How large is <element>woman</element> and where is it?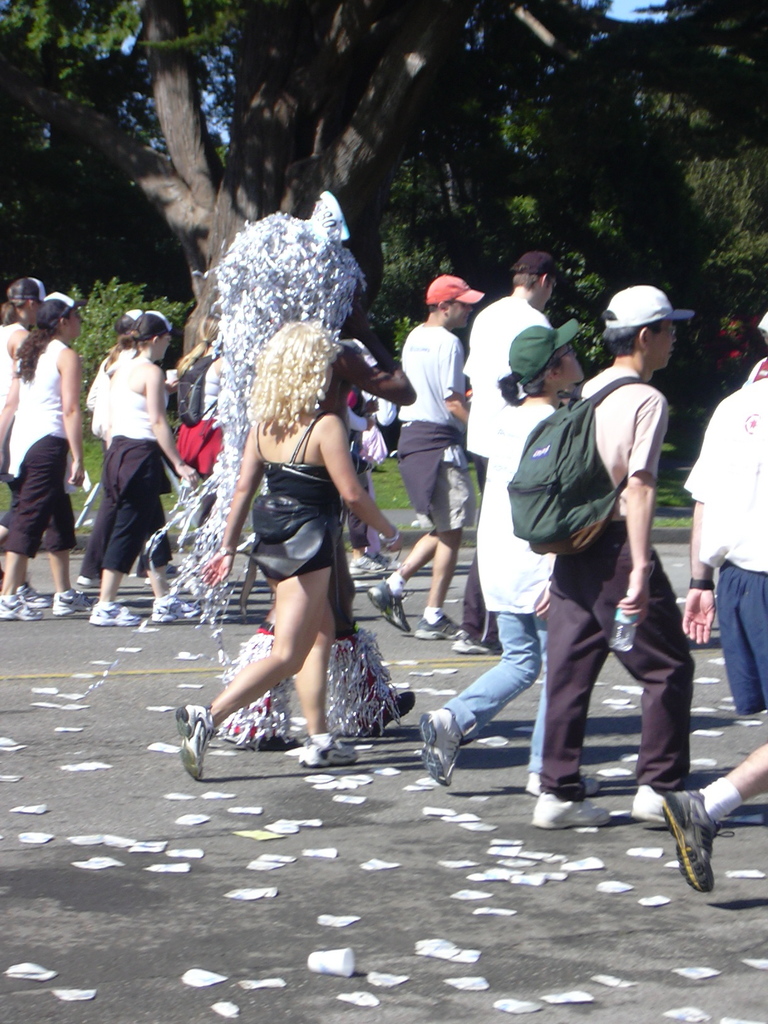
Bounding box: region(200, 292, 400, 787).
